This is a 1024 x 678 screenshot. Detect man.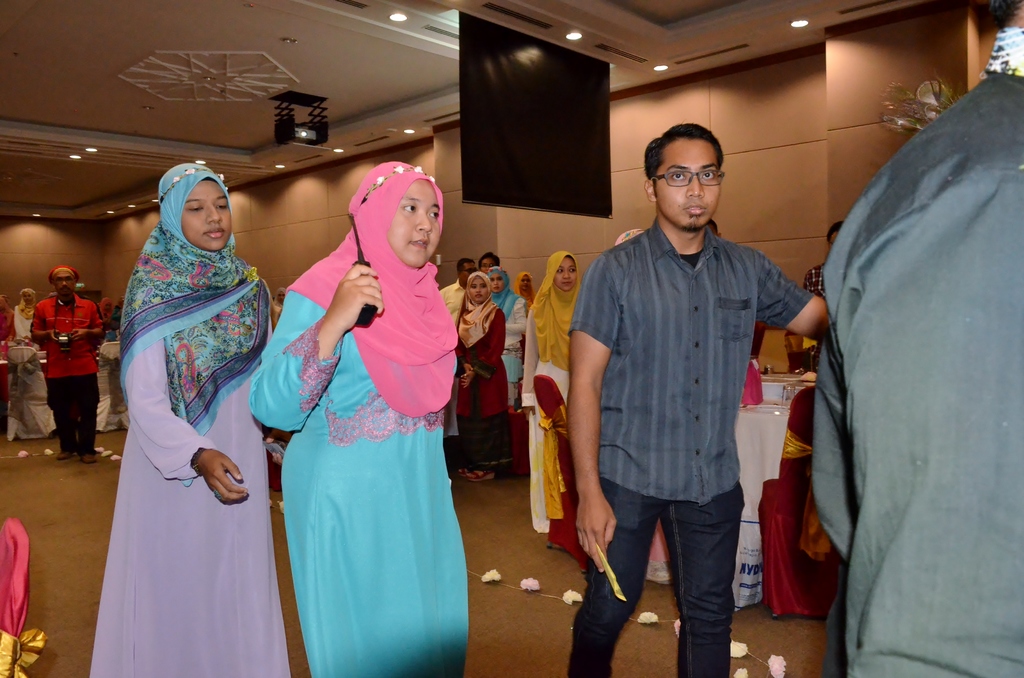
left=806, top=0, right=1023, bottom=677.
